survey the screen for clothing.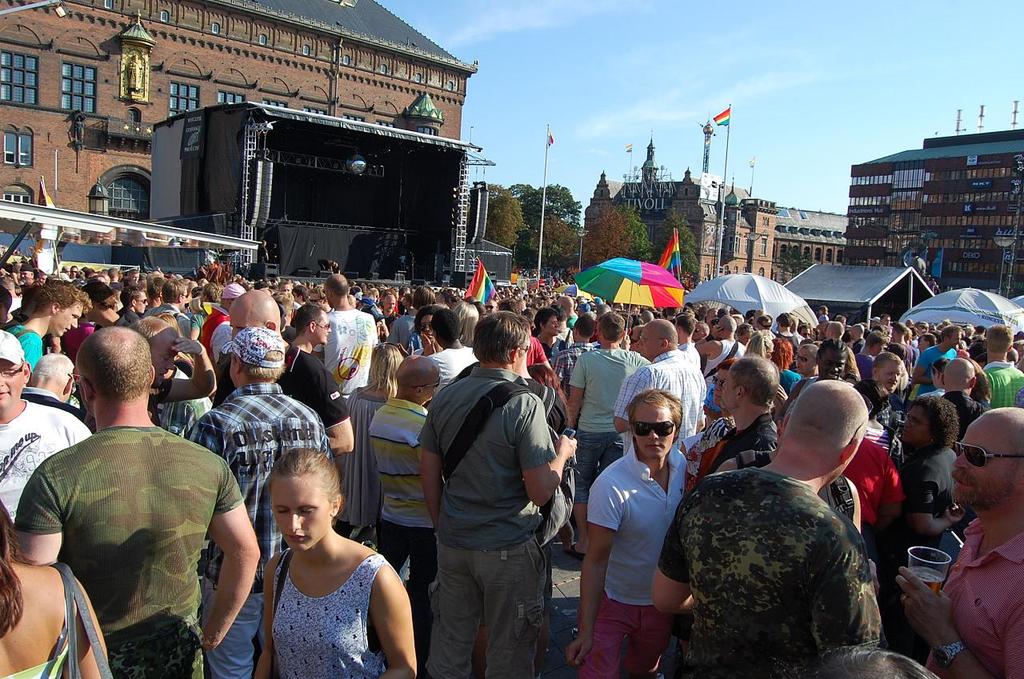
Survey found: rect(137, 371, 214, 446).
